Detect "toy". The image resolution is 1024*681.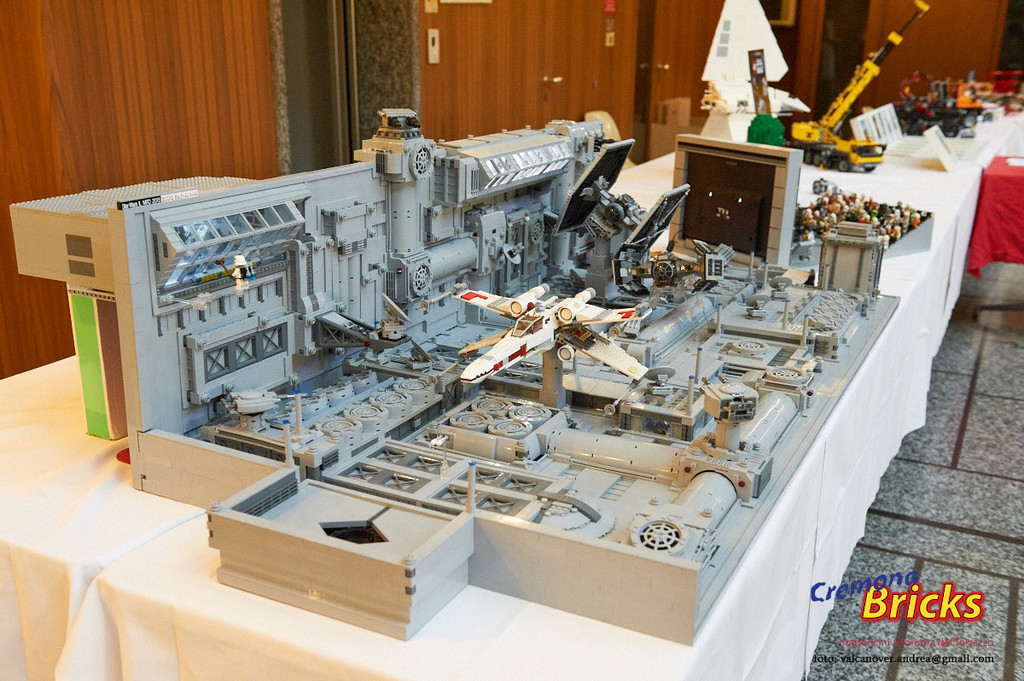
x1=795, y1=0, x2=928, y2=174.
